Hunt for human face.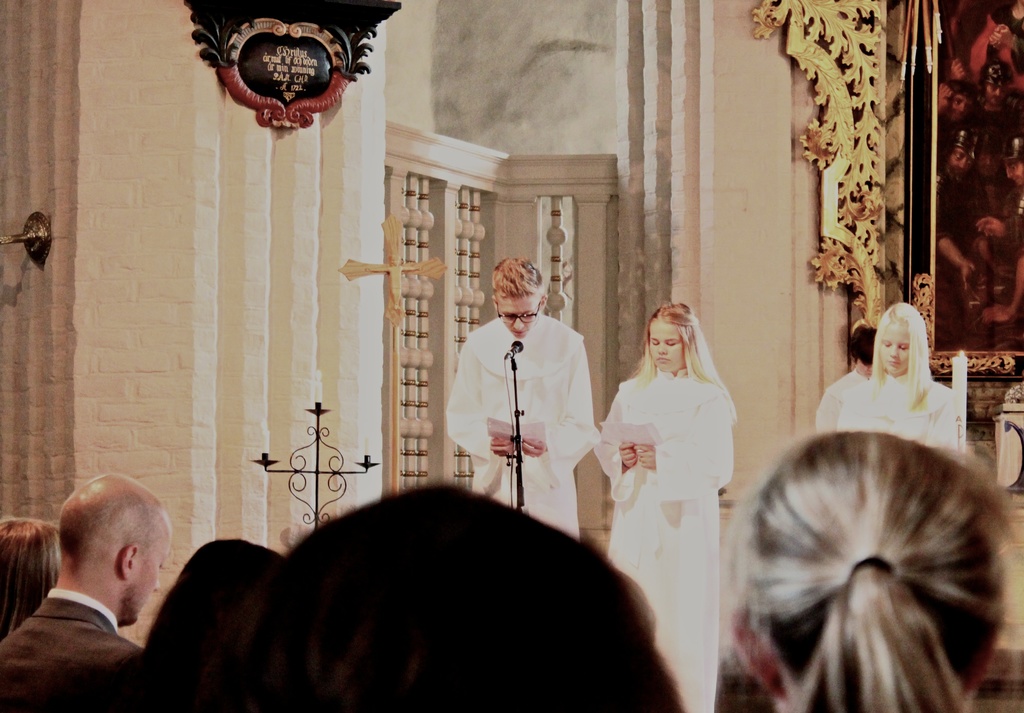
Hunted down at 648, 317, 686, 371.
